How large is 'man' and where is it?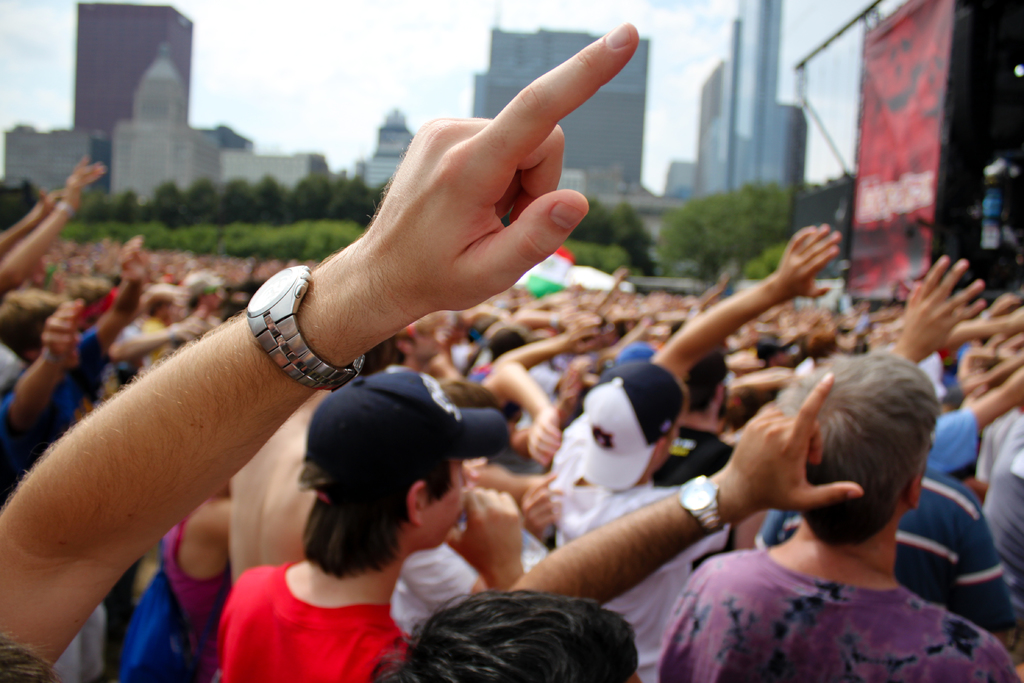
Bounding box: (545,226,841,682).
